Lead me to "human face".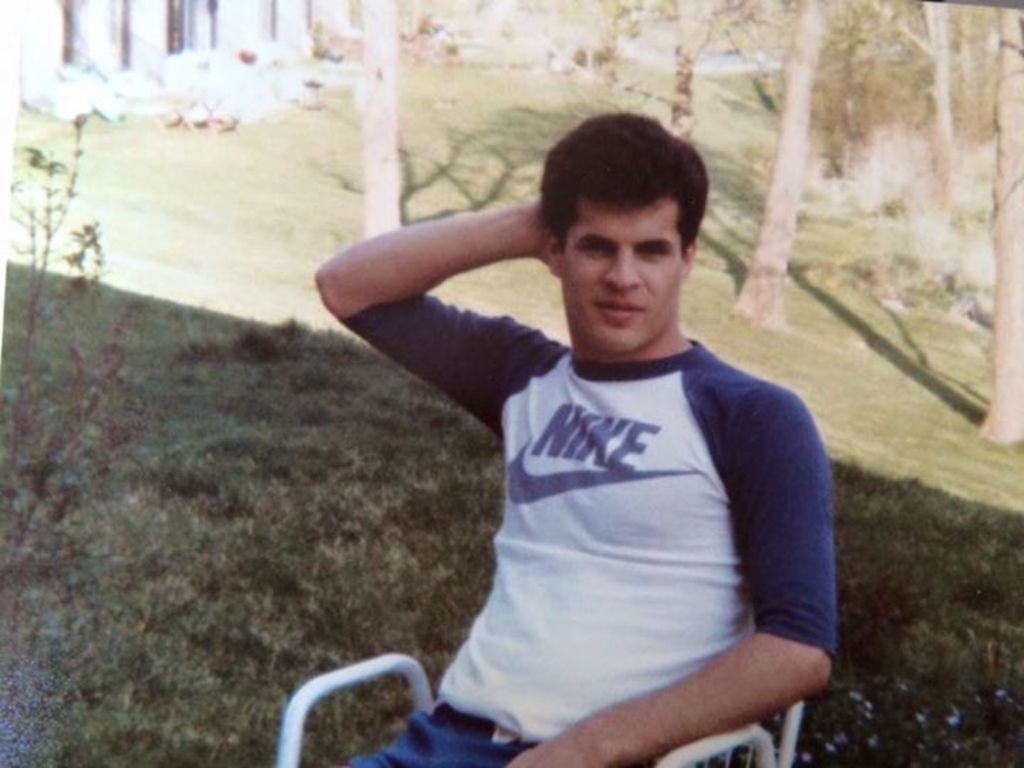
Lead to 562, 195, 688, 358.
